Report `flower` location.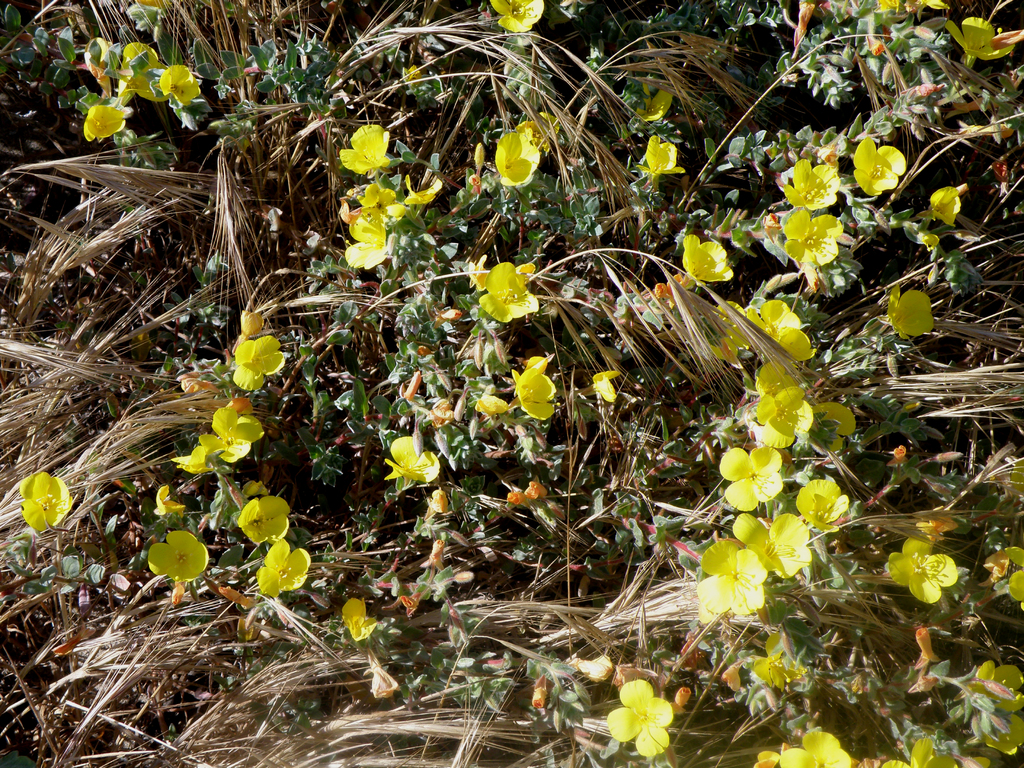
Report: [x1=686, y1=238, x2=731, y2=282].
